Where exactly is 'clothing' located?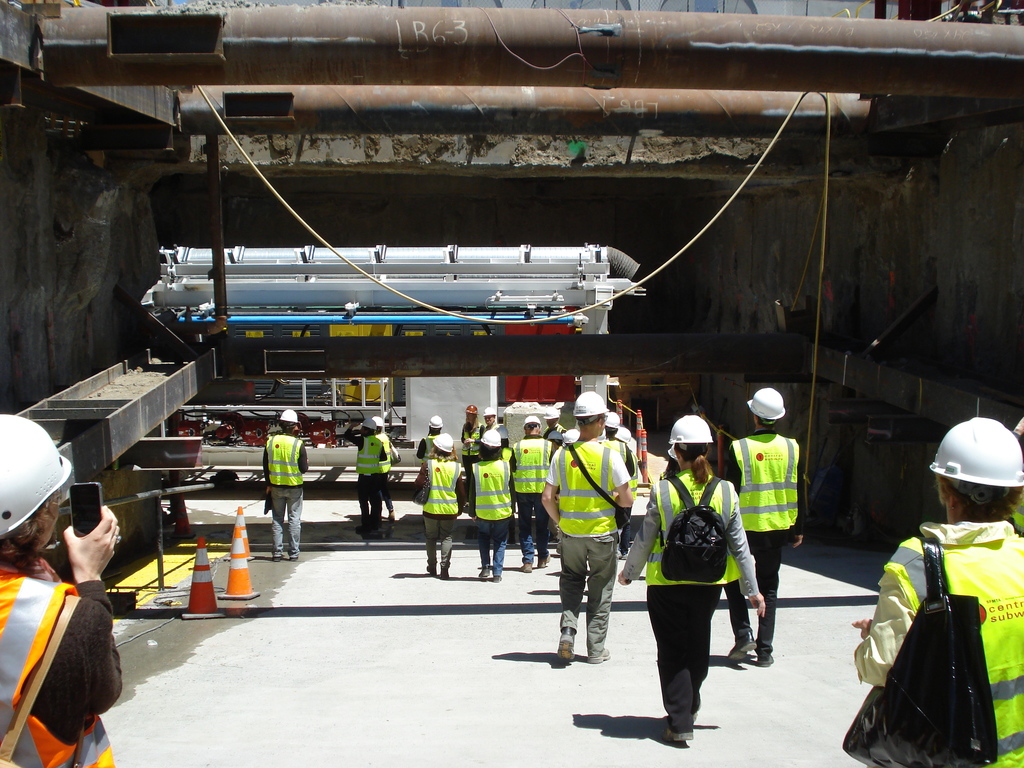
Its bounding box is bbox(516, 435, 561, 564).
